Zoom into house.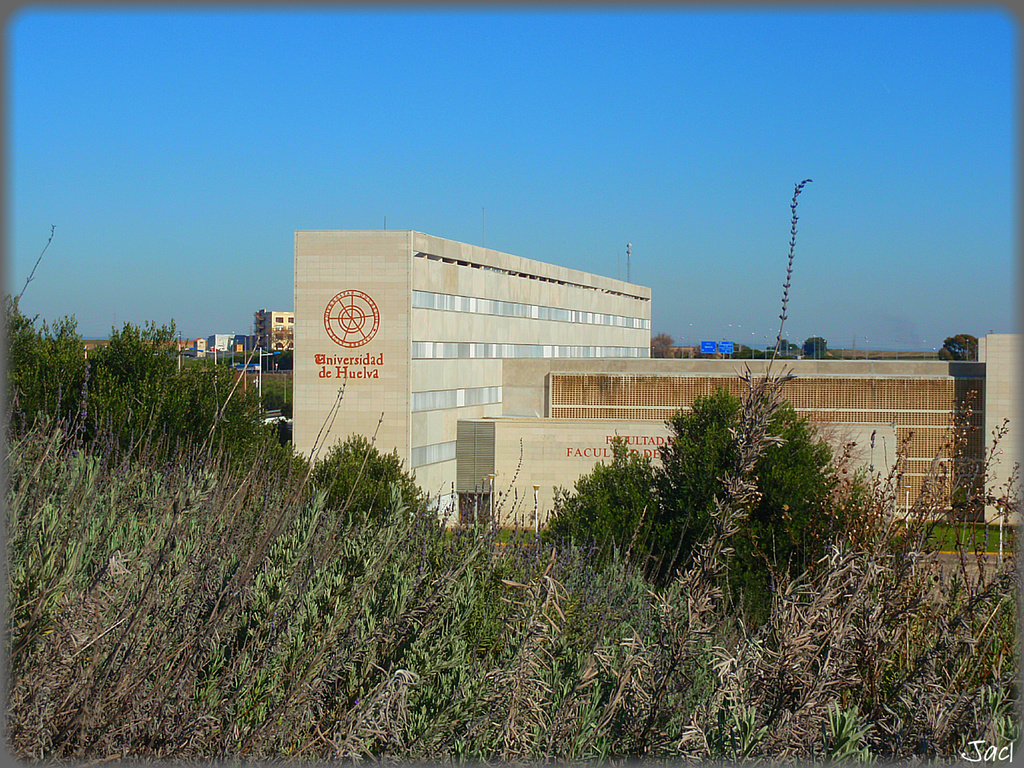
Zoom target: l=456, t=409, r=892, b=535.
